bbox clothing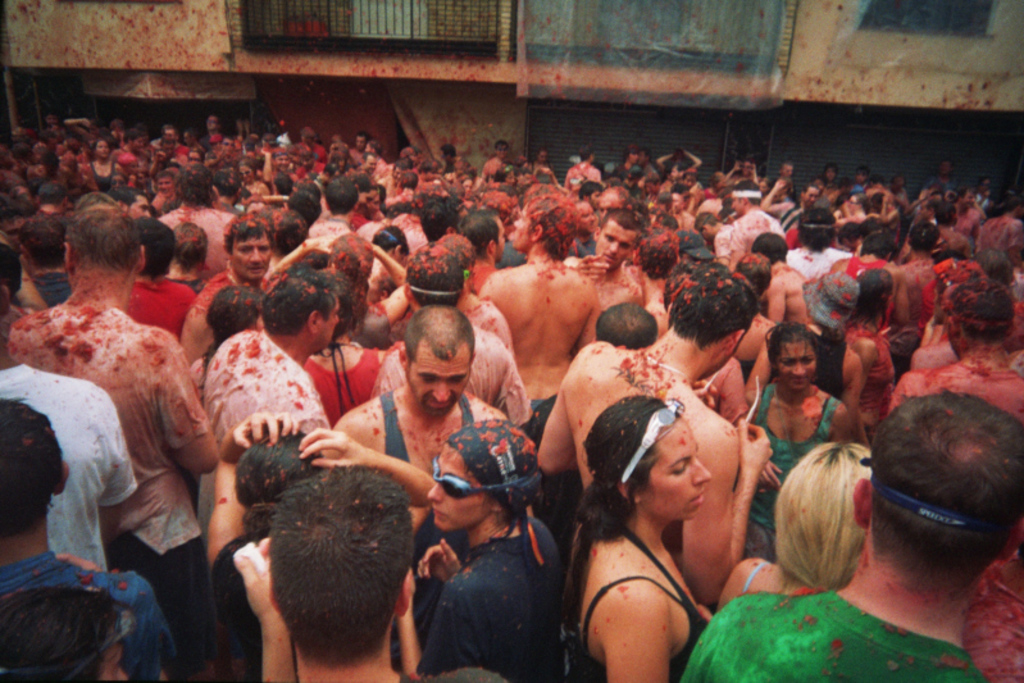
pyautogui.locateOnScreen(305, 144, 331, 164)
